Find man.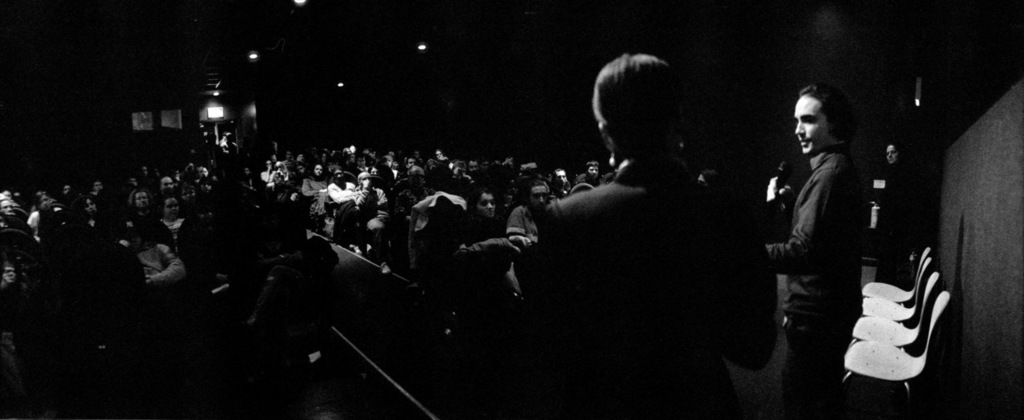
[left=124, top=186, right=160, bottom=251].
